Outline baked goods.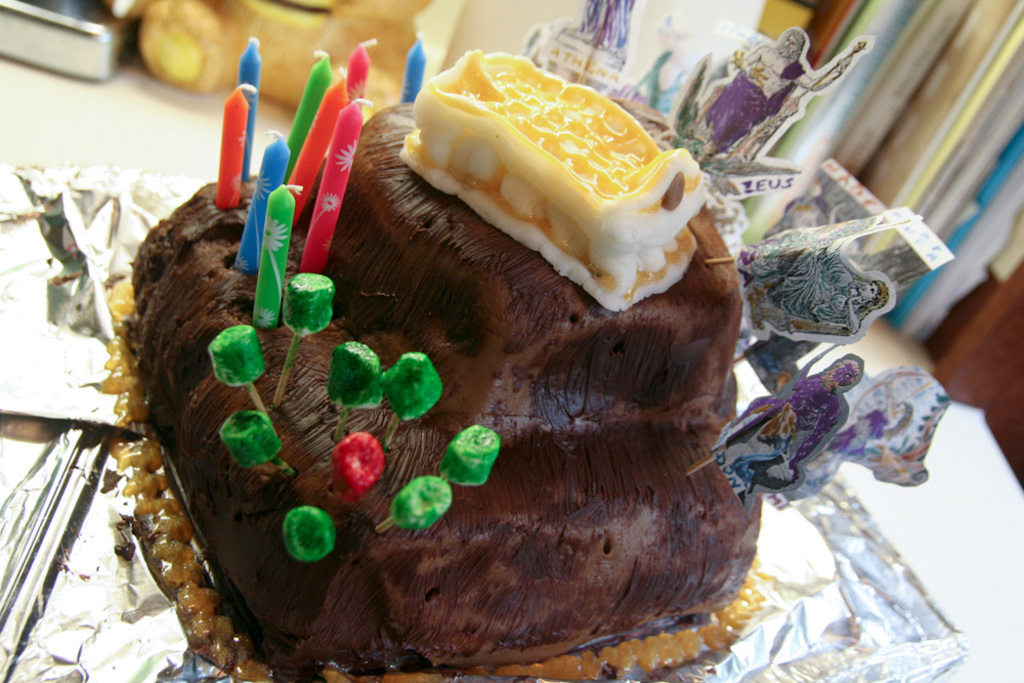
Outline: (left=88, top=41, right=751, bottom=682).
